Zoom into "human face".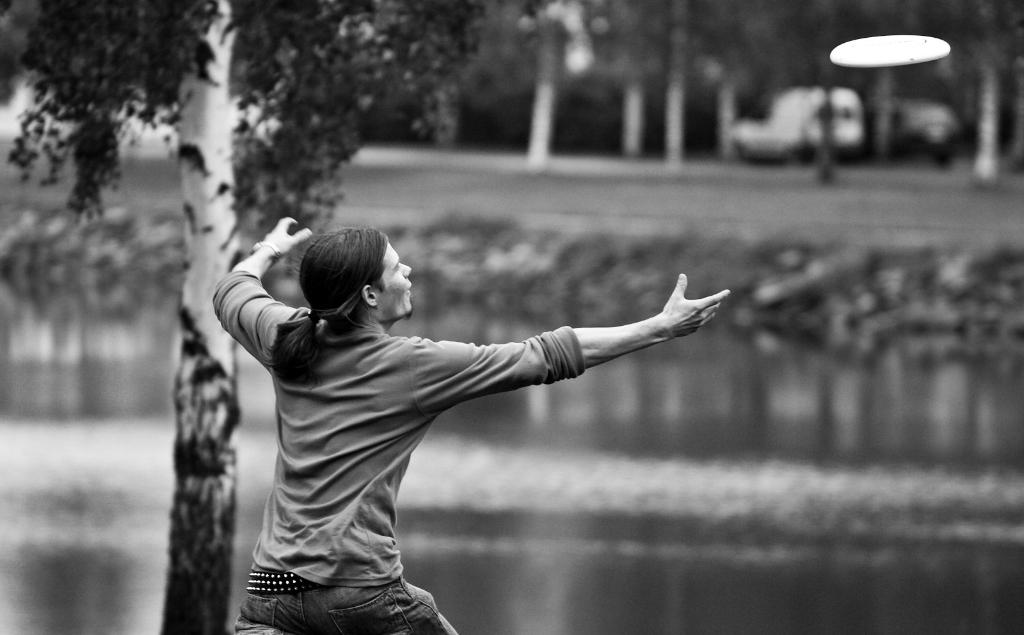
Zoom target: [372, 237, 412, 318].
